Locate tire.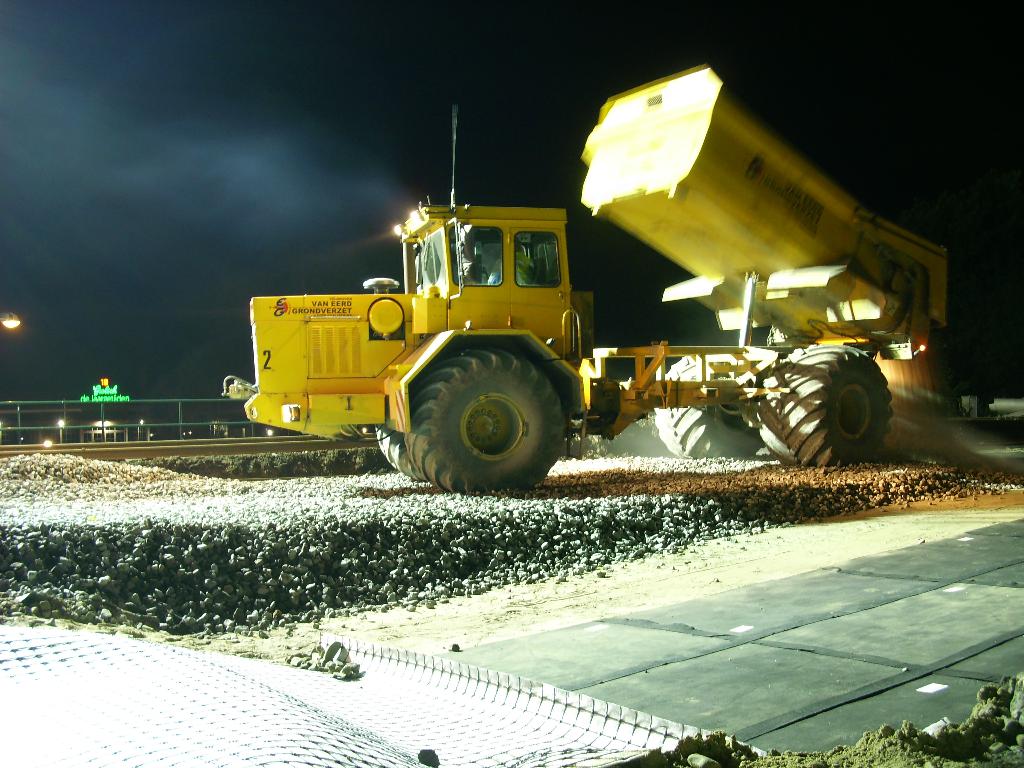
Bounding box: crop(652, 353, 764, 462).
